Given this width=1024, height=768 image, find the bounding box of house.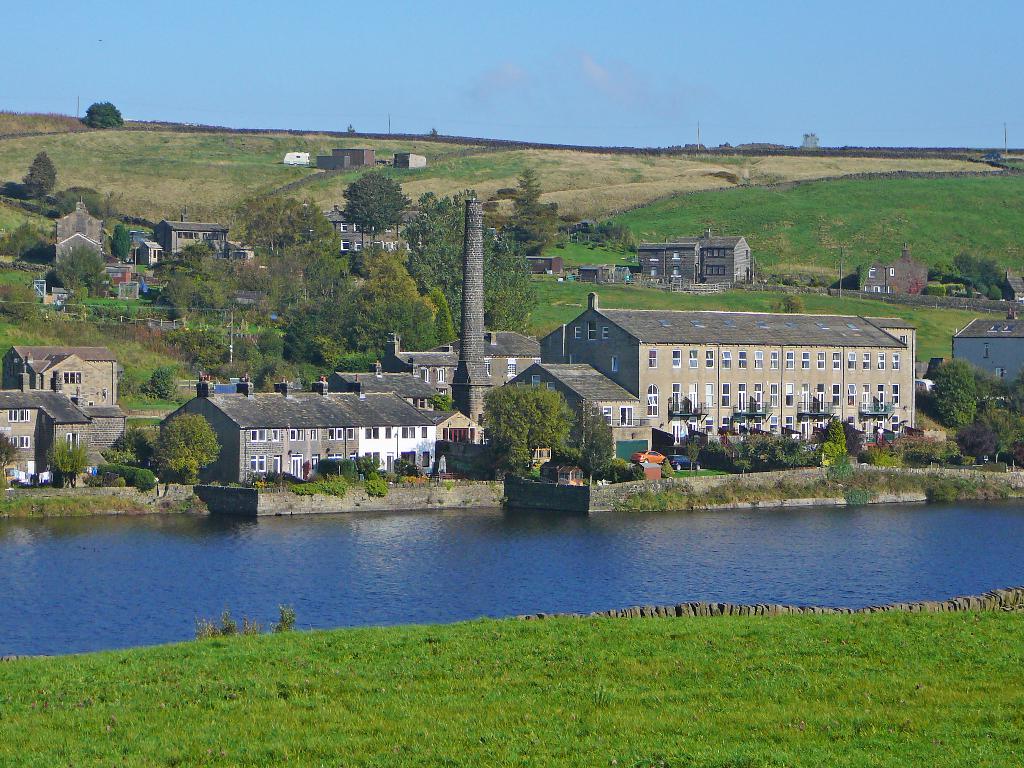
849, 241, 931, 299.
